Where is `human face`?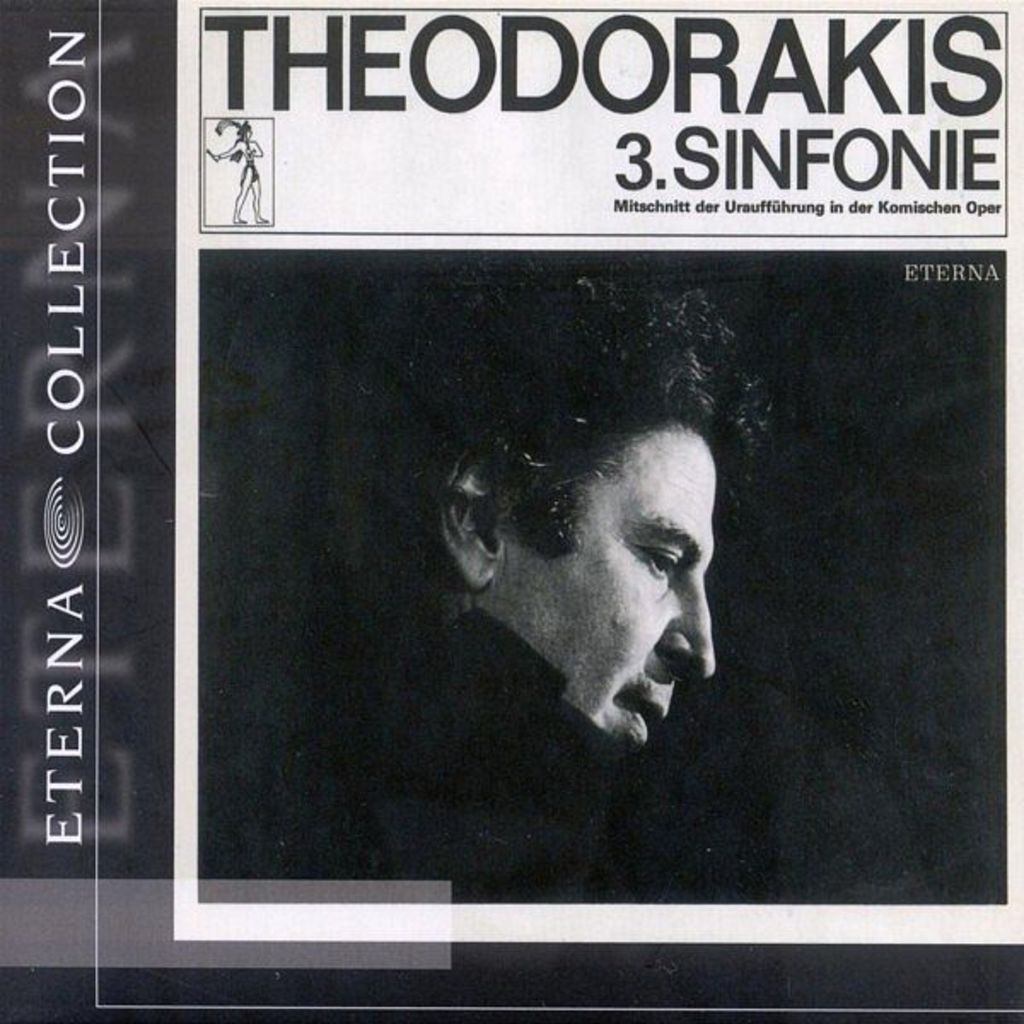
bbox(478, 411, 763, 741).
